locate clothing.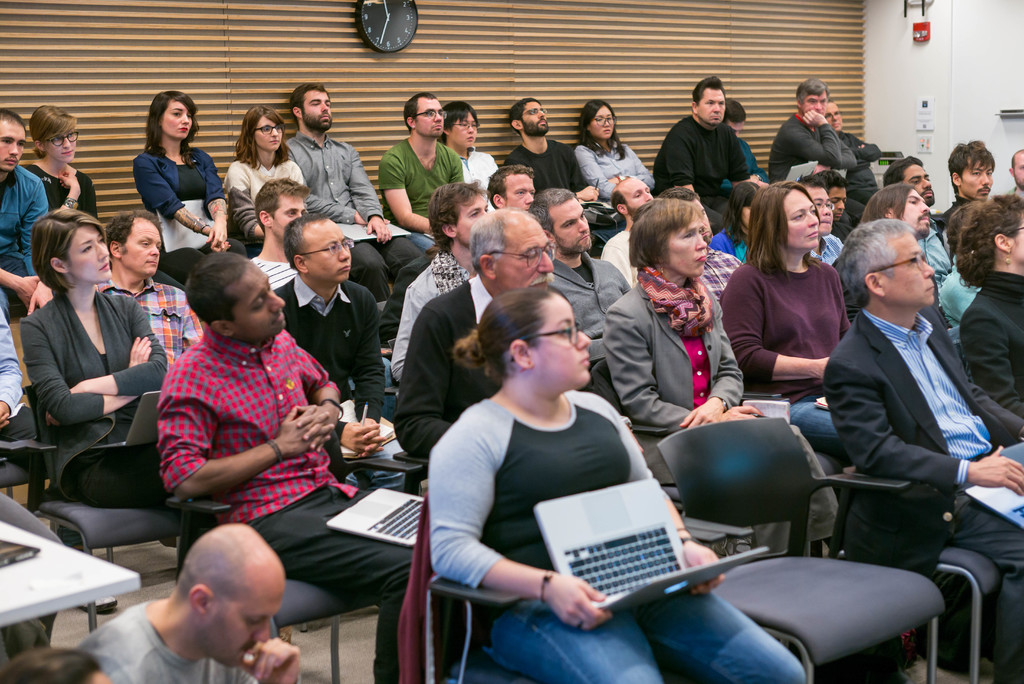
Bounding box: [left=387, top=251, right=470, bottom=381].
